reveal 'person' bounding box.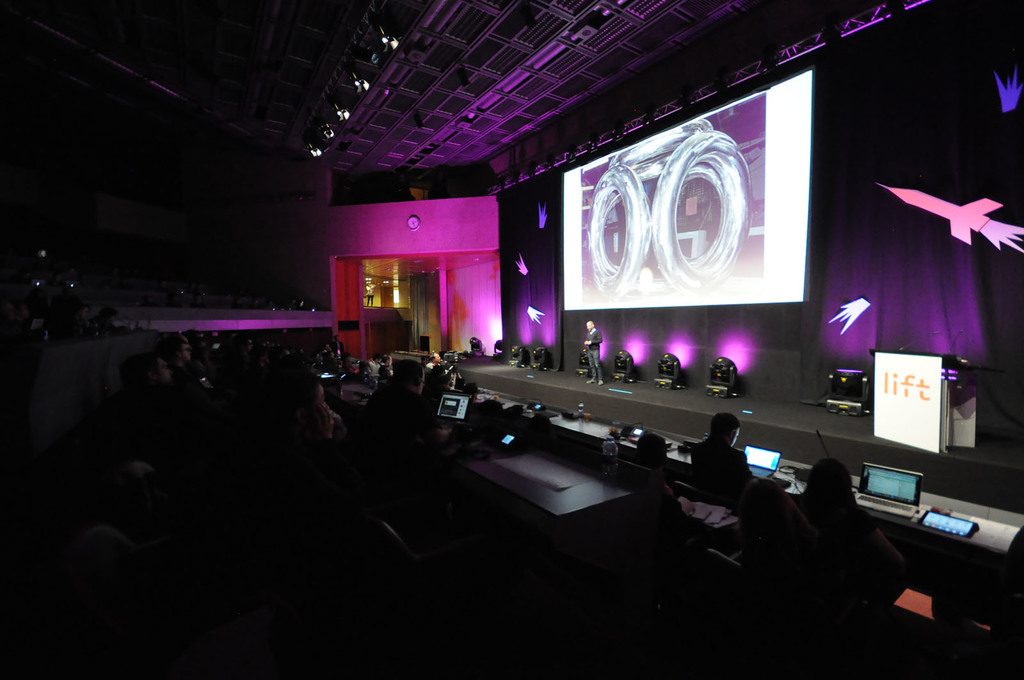
Revealed: [582,322,607,388].
